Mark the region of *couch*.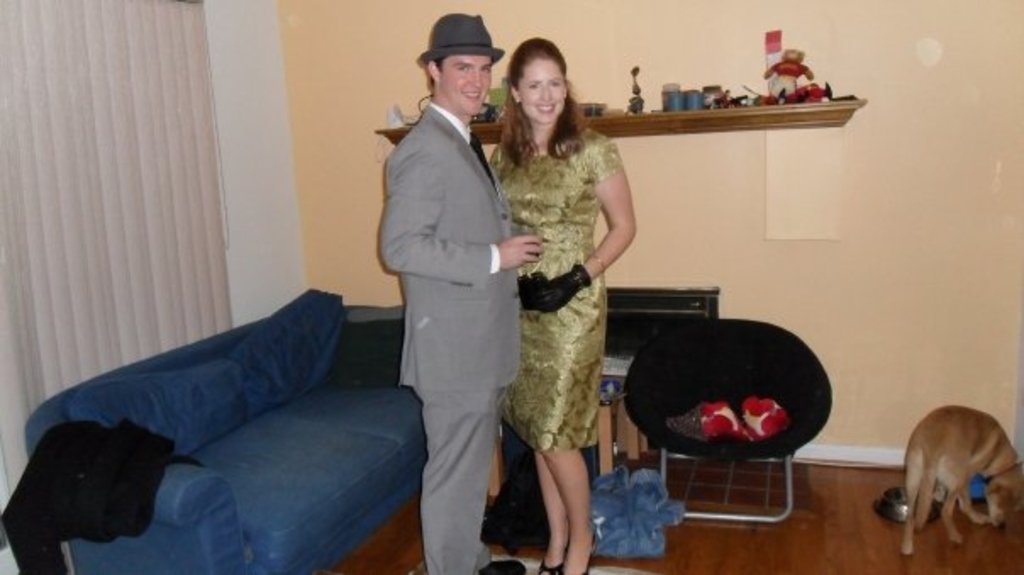
Region: <box>0,276,465,574</box>.
